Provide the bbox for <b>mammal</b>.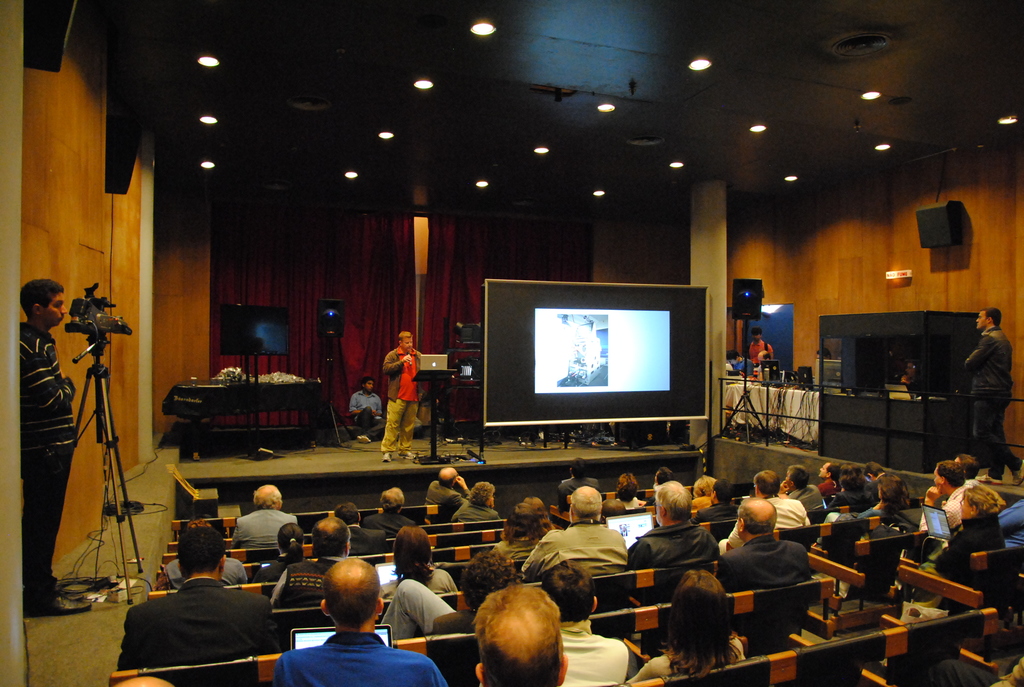
x1=628 y1=483 x2=716 y2=569.
